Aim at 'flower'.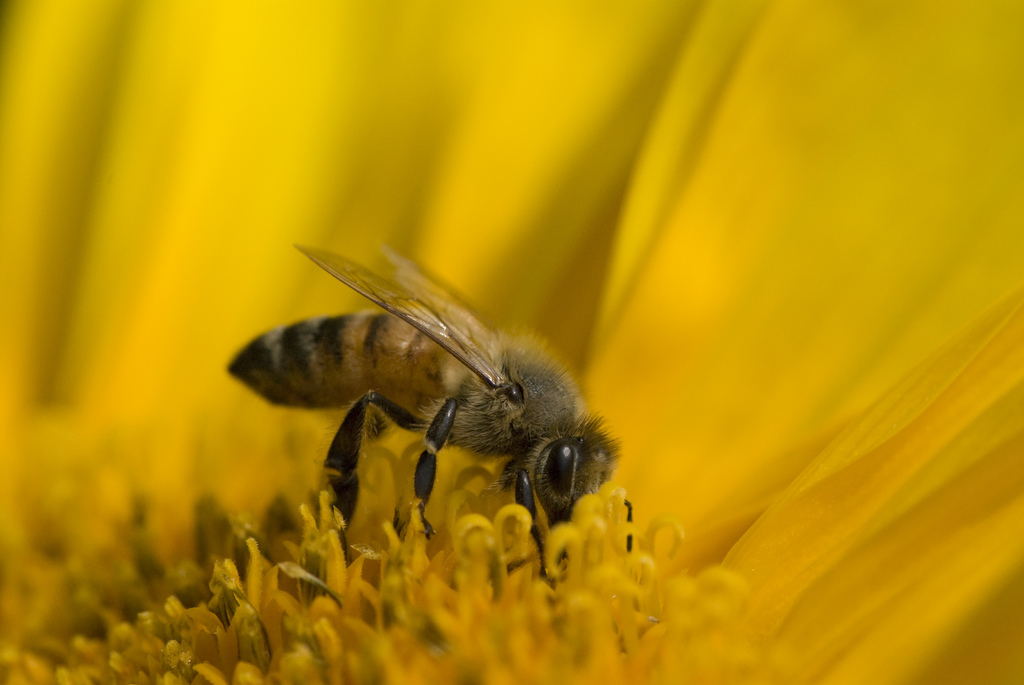
Aimed at [left=0, top=0, right=1023, bottom=684].
